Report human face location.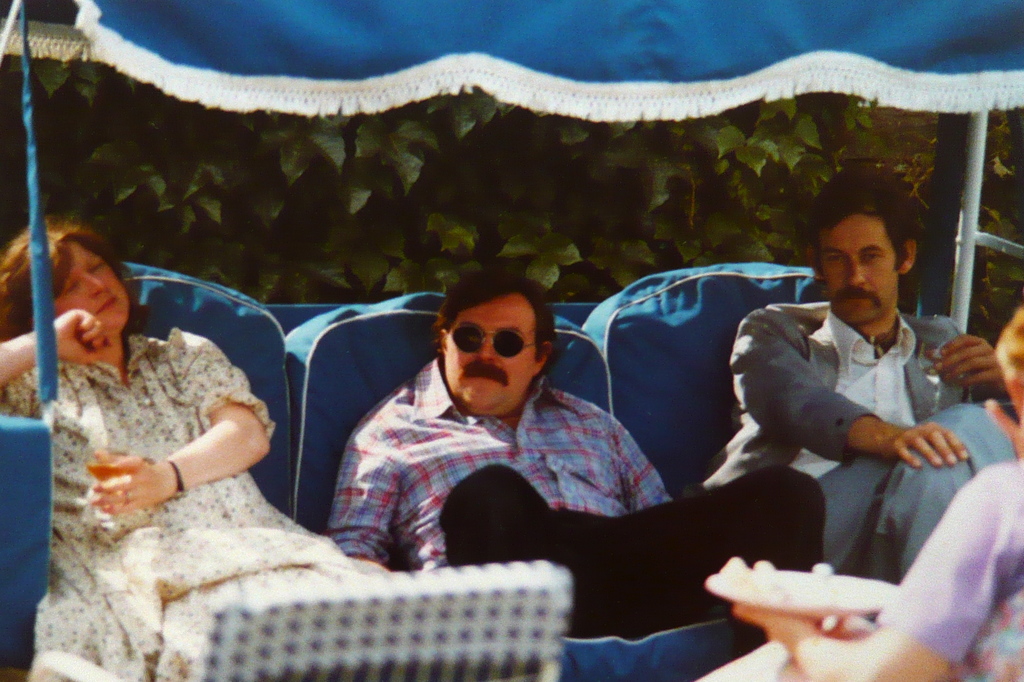
Report: [60,237,131,329].
